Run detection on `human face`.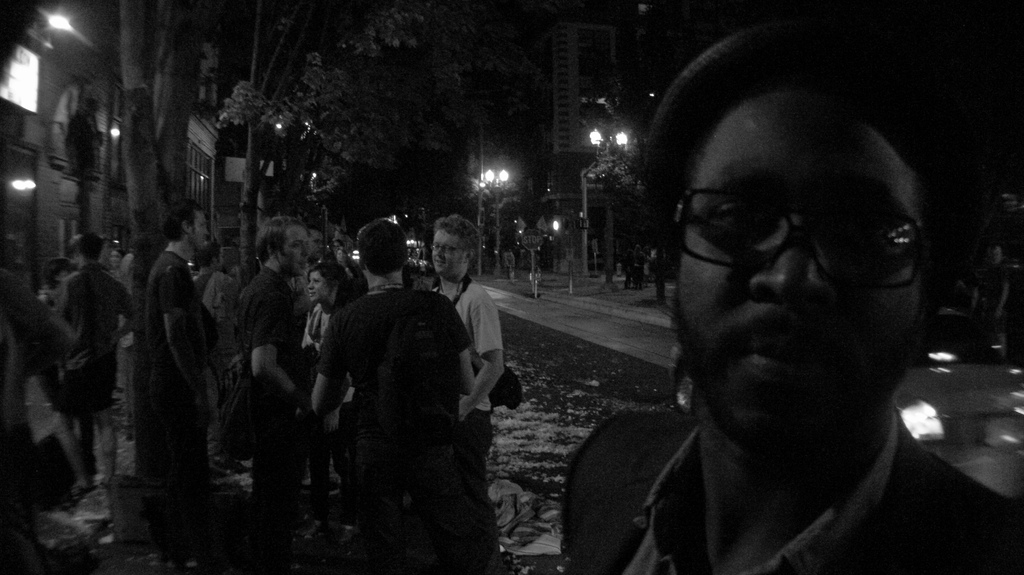
Result: Rect(283, 224, 313, 276).
